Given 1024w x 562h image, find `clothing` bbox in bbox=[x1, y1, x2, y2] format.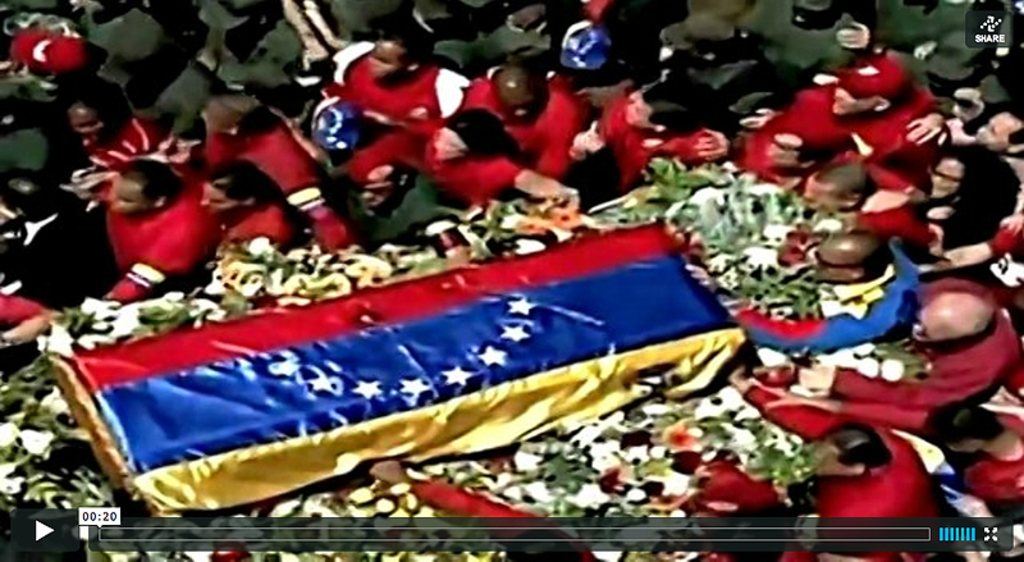
bbox=[212, 113, 357, 252].
